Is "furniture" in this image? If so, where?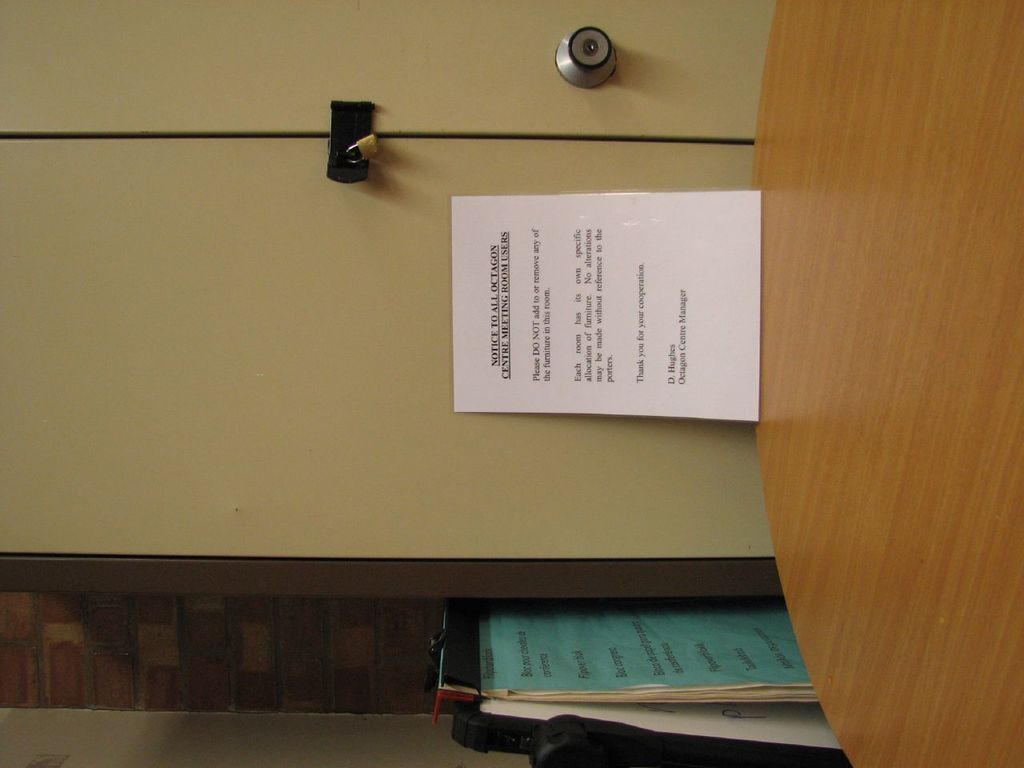
Yes, at rect(0, 0, 778, 594).
